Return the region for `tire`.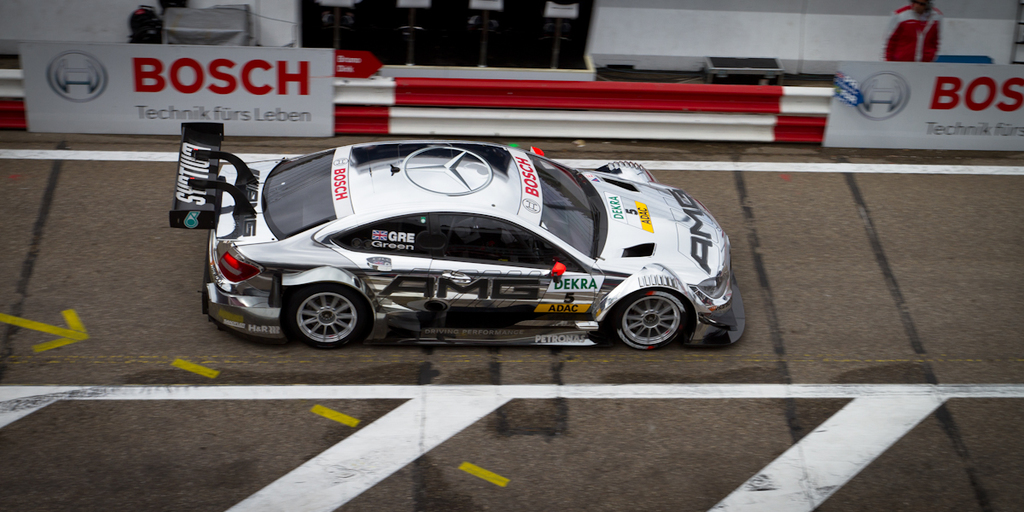
left=606, top=278, right=693, bottom=346.
